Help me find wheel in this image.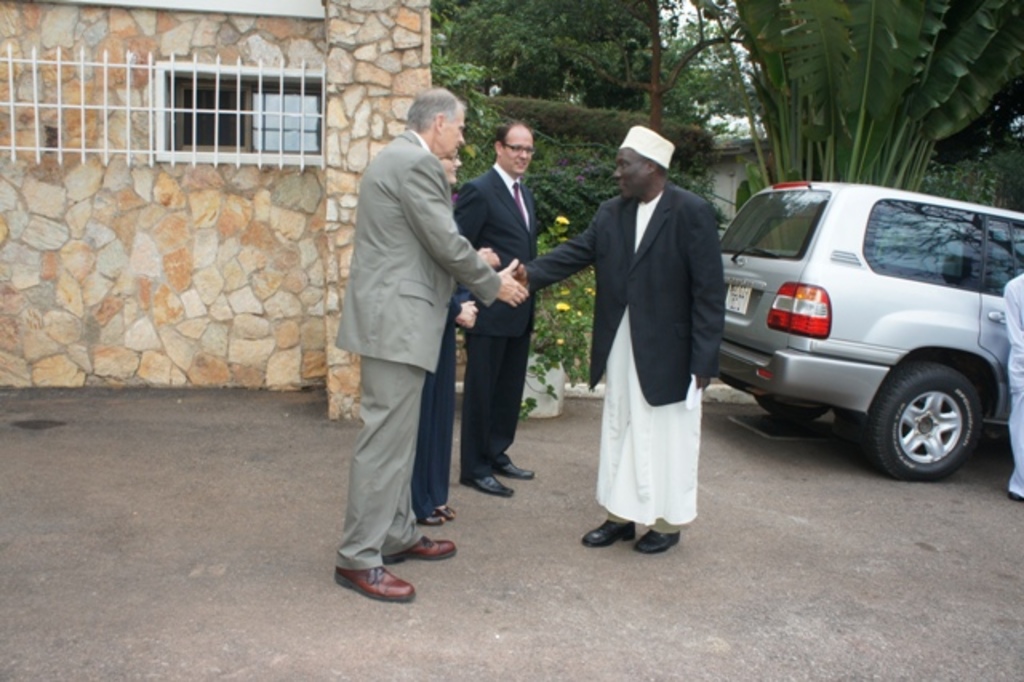
Found it: 851/357/986/479.
